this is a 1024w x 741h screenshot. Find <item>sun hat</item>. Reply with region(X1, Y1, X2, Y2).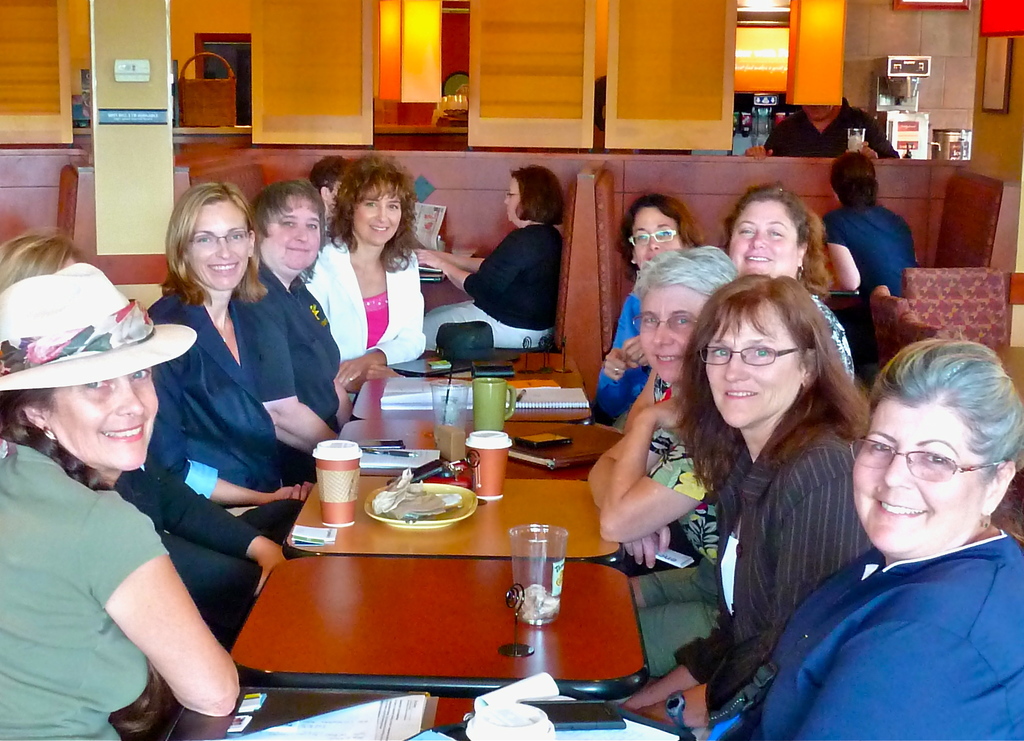
region(0, 257, 196, 402).
